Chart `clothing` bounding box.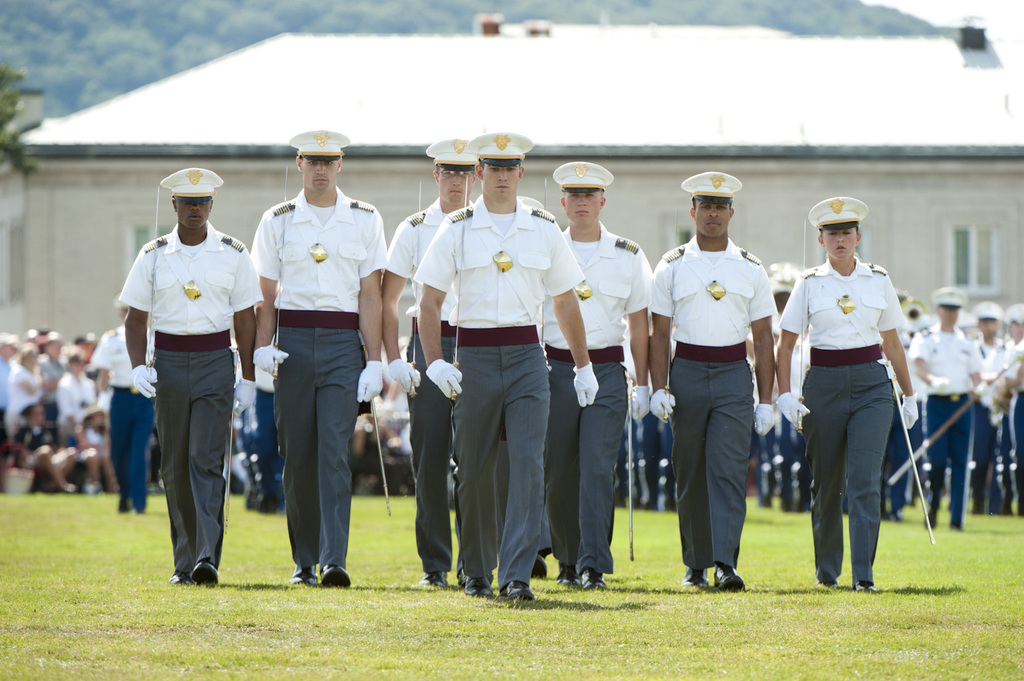
Charted: bbox=[240, 193, 387, 310].
